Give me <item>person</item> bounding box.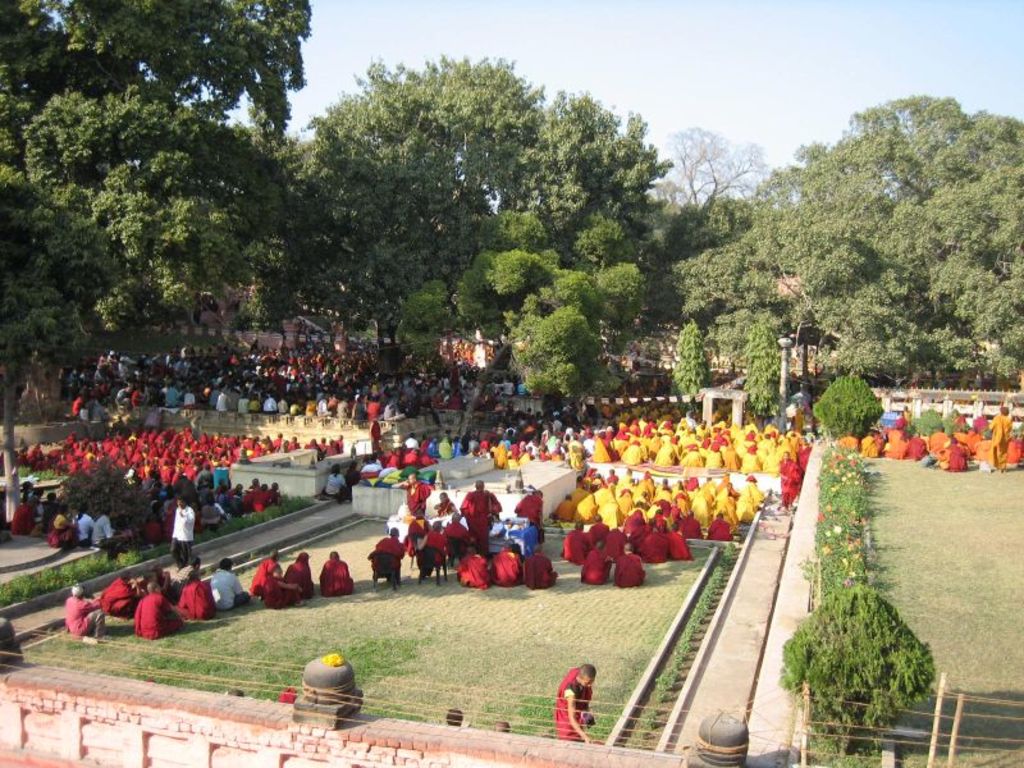
BBox(260, 396, 276, 412).
